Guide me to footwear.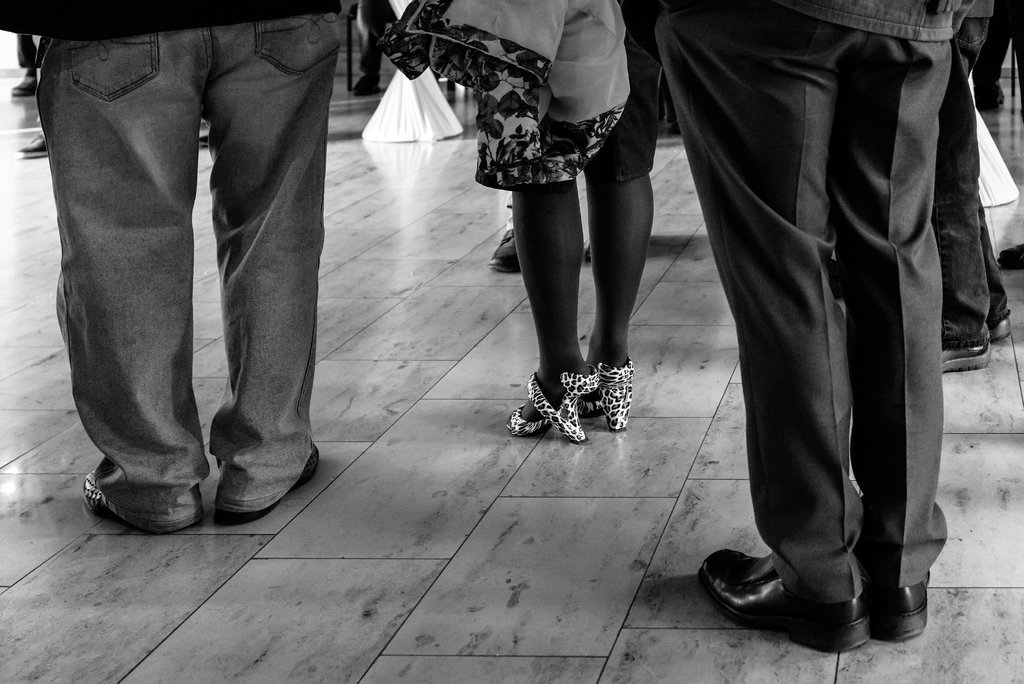
Guidance: (500,362,600,442).
